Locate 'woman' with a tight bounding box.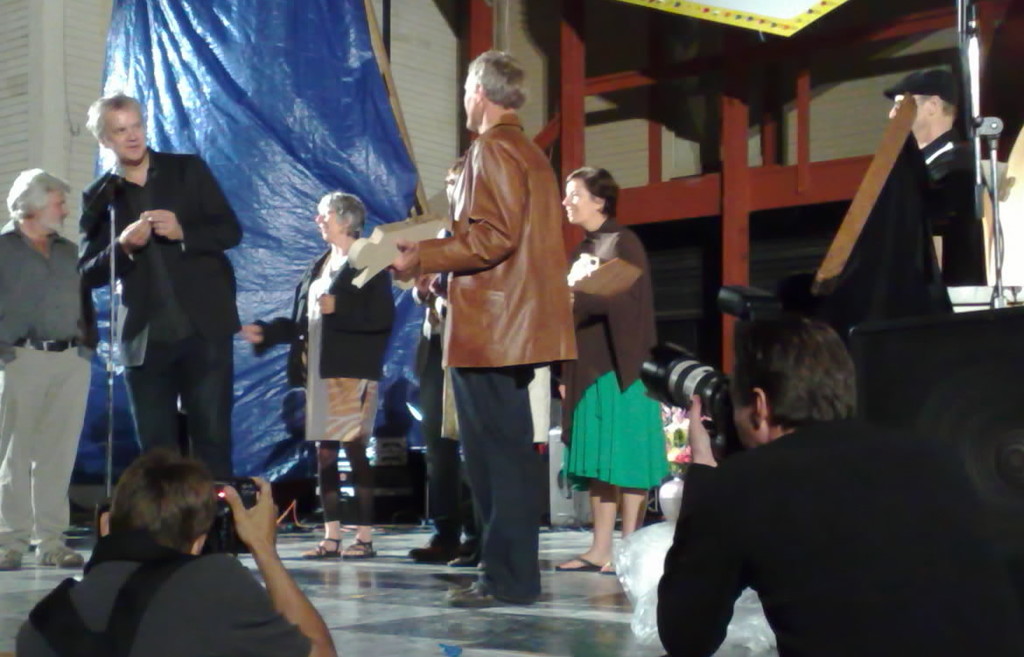
[left=385, top=159, right=487, bottom=570].
